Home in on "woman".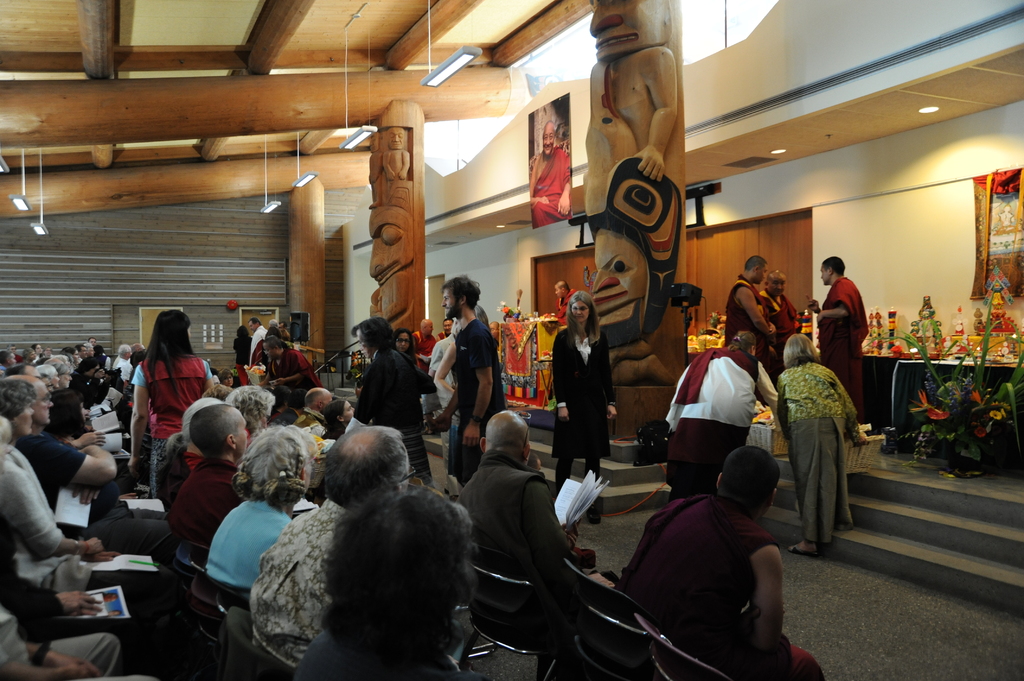
Homed in at 45/387/86/442.
